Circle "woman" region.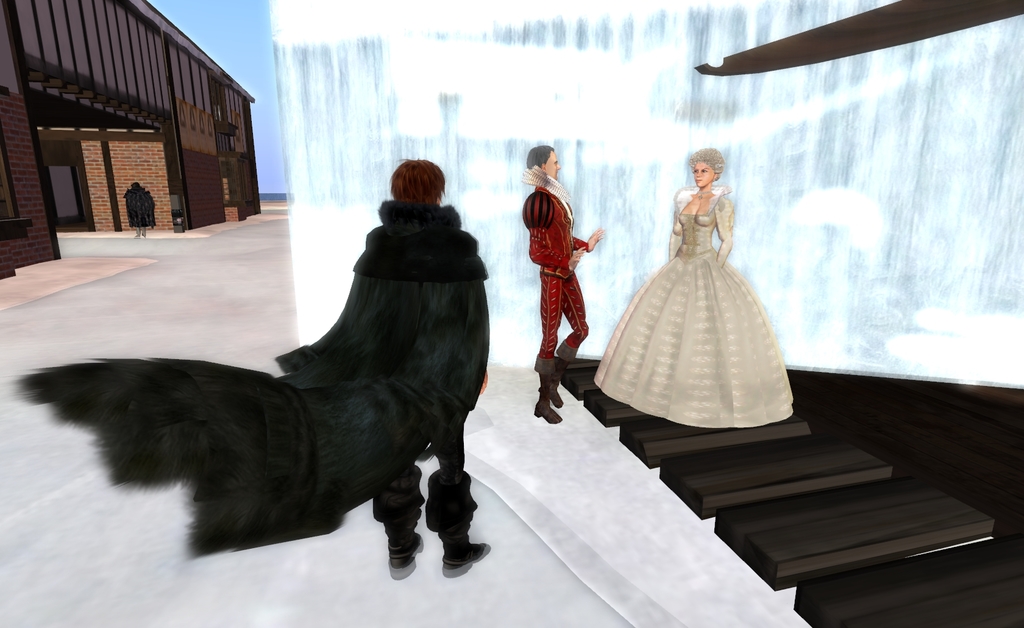
Region: (606,125,796,452).
